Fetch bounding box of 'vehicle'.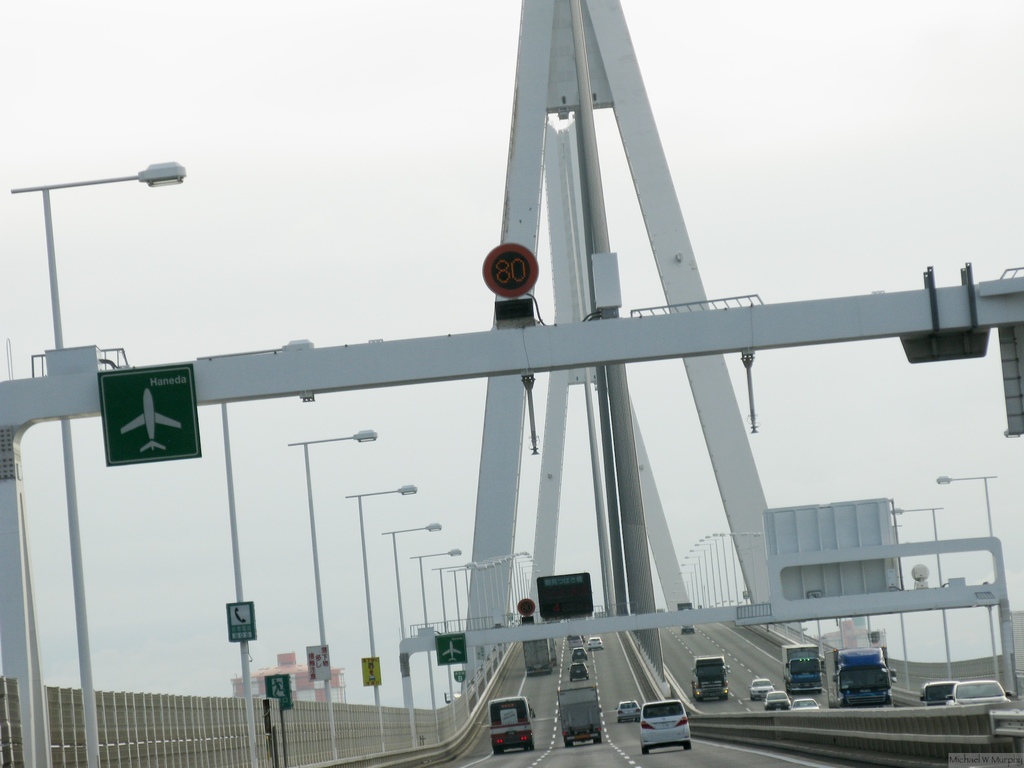
Bbox: [788, 696, 820, 710].
